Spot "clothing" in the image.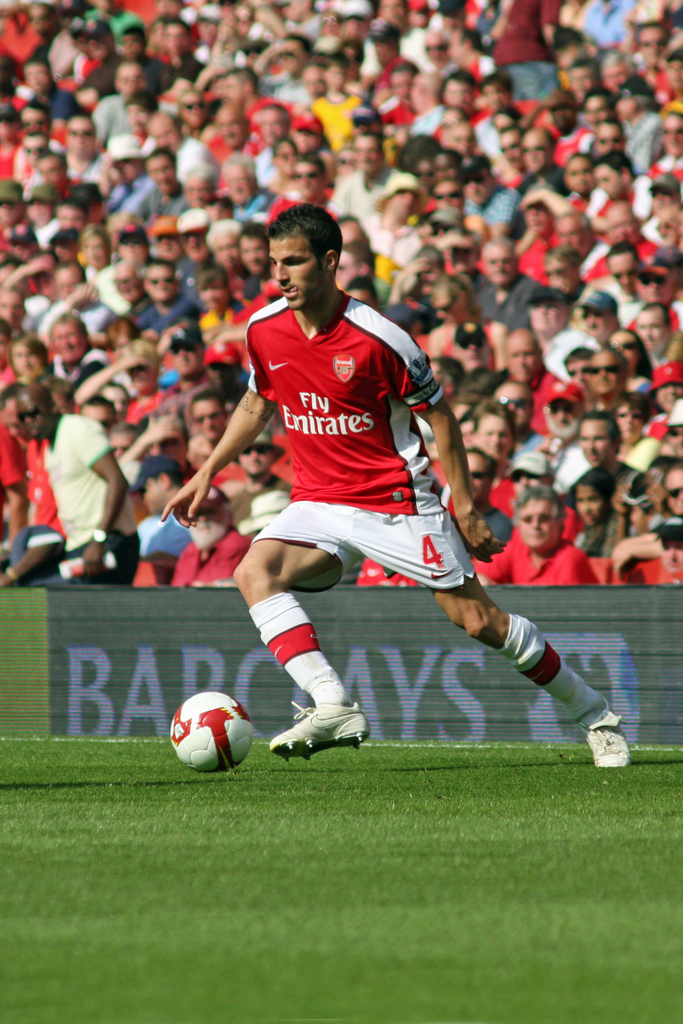
"clothing" found at x1=165 y1=529 x2=251 y2=586.
